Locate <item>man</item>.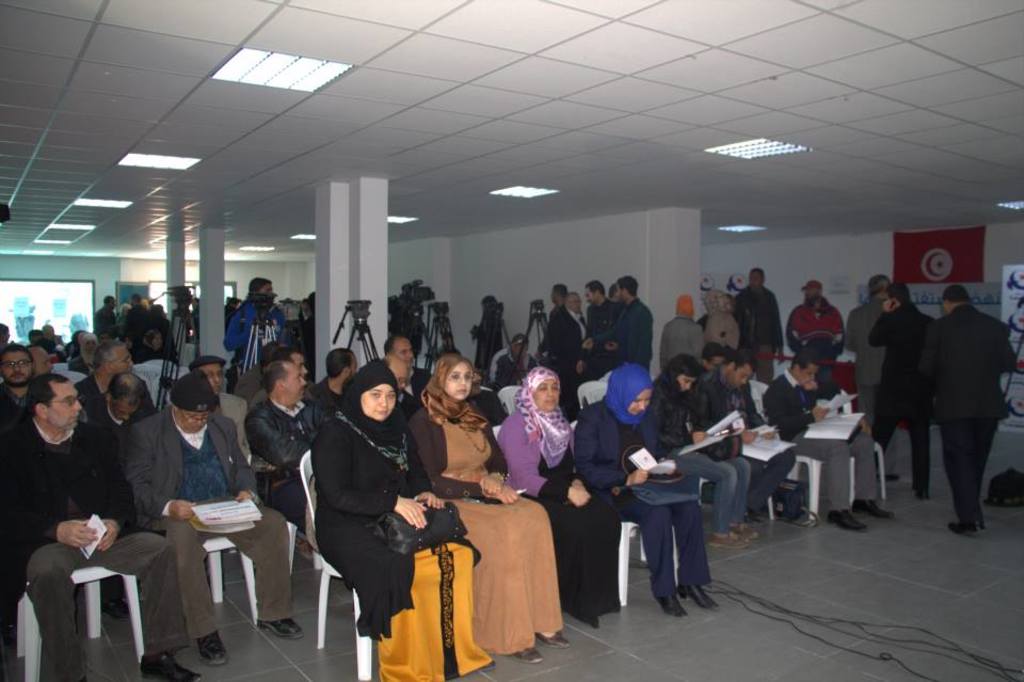
Bounding box: 549,290,591,395.
